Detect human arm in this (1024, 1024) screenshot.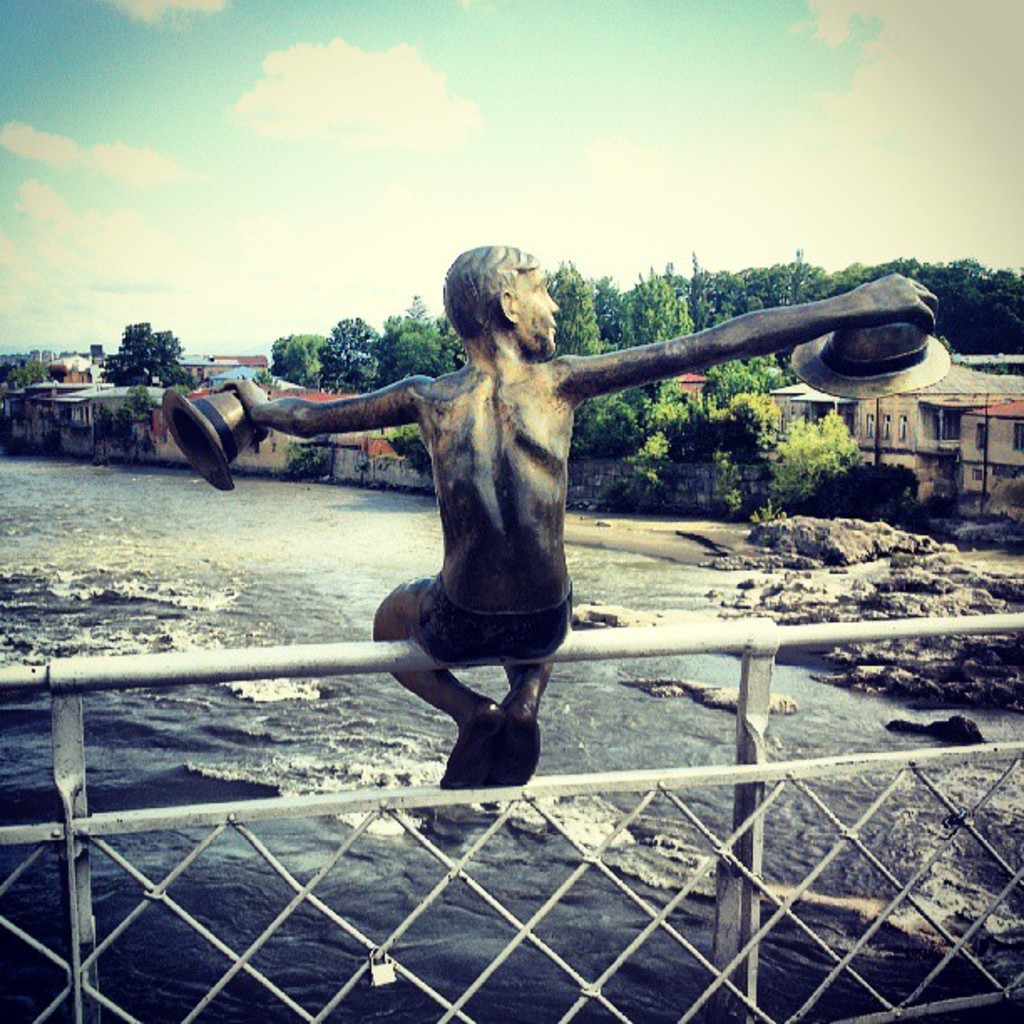
Detection: {"x1": 556, "y1": 266, "x2": 944, "y2": 395}.
